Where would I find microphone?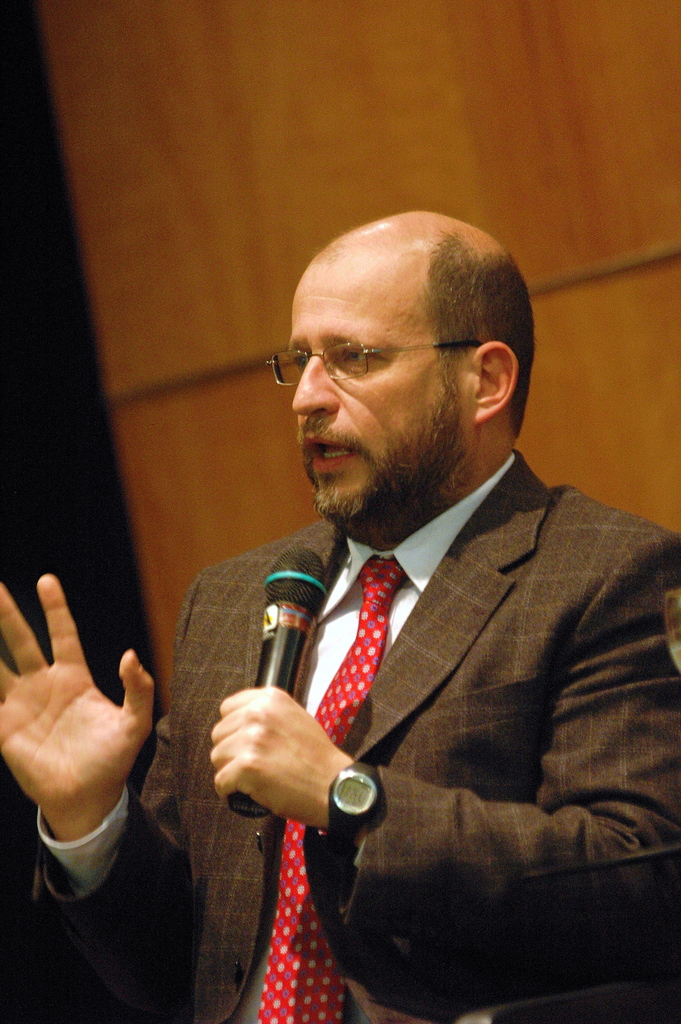
At <box>224,550,319,816</box>.
